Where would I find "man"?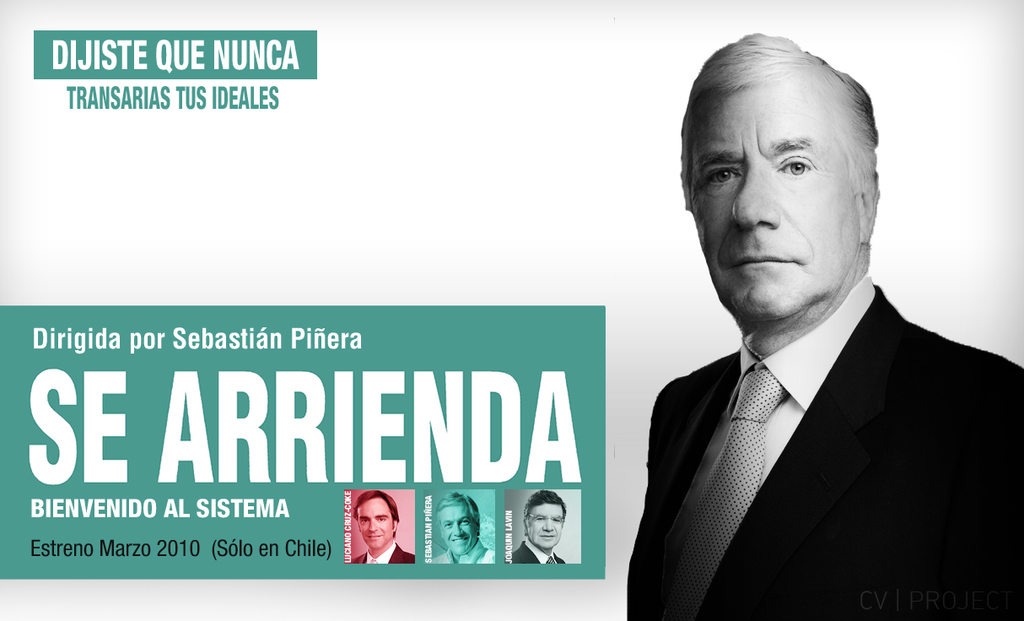
At (left=346, top=490, right=417, bottom=564).
